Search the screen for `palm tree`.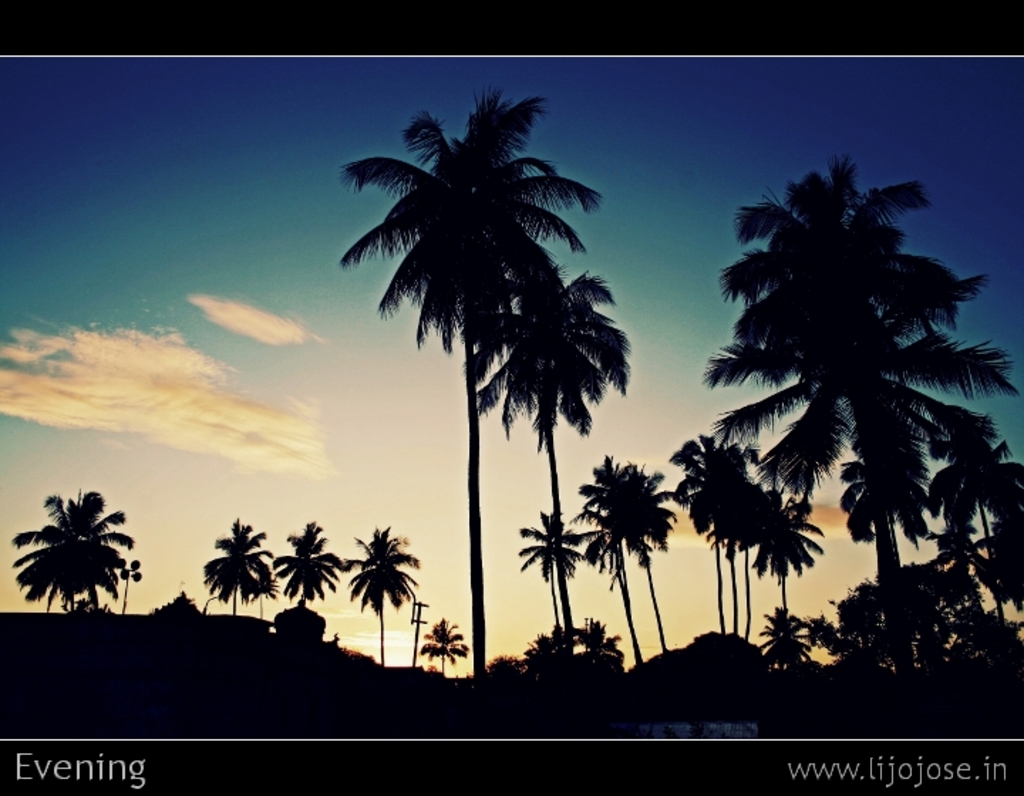
Found at locate(522, 513, 599, 652).
